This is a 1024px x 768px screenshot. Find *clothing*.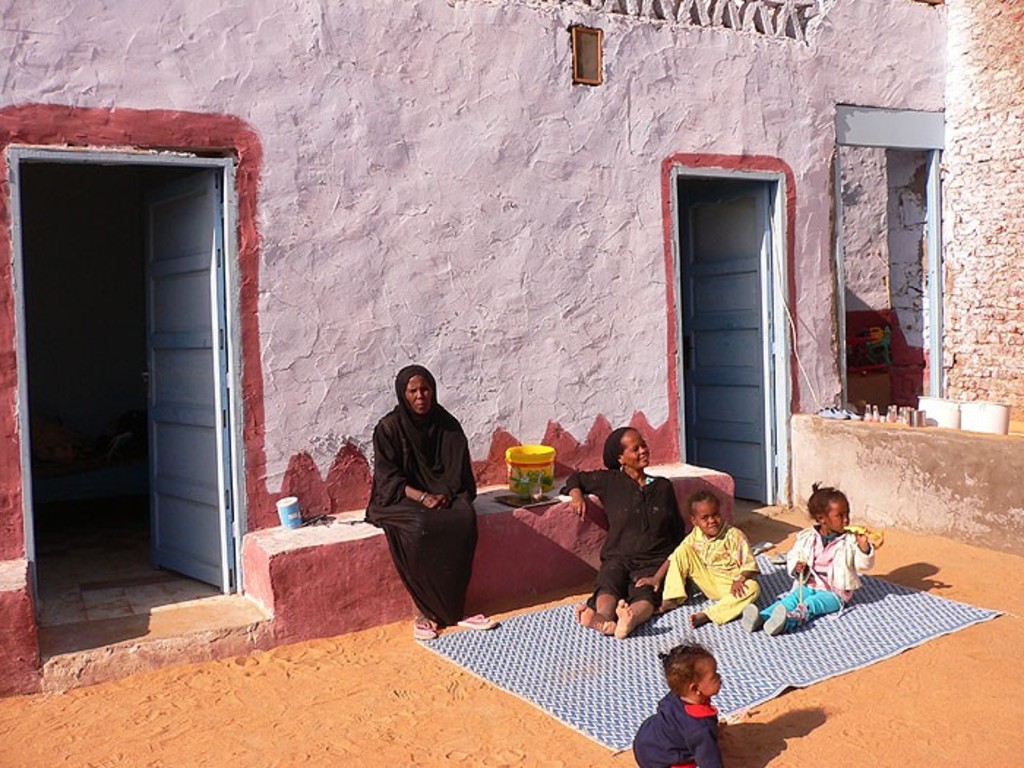
Bounding box: BBox(667, 522, 762, 645).
